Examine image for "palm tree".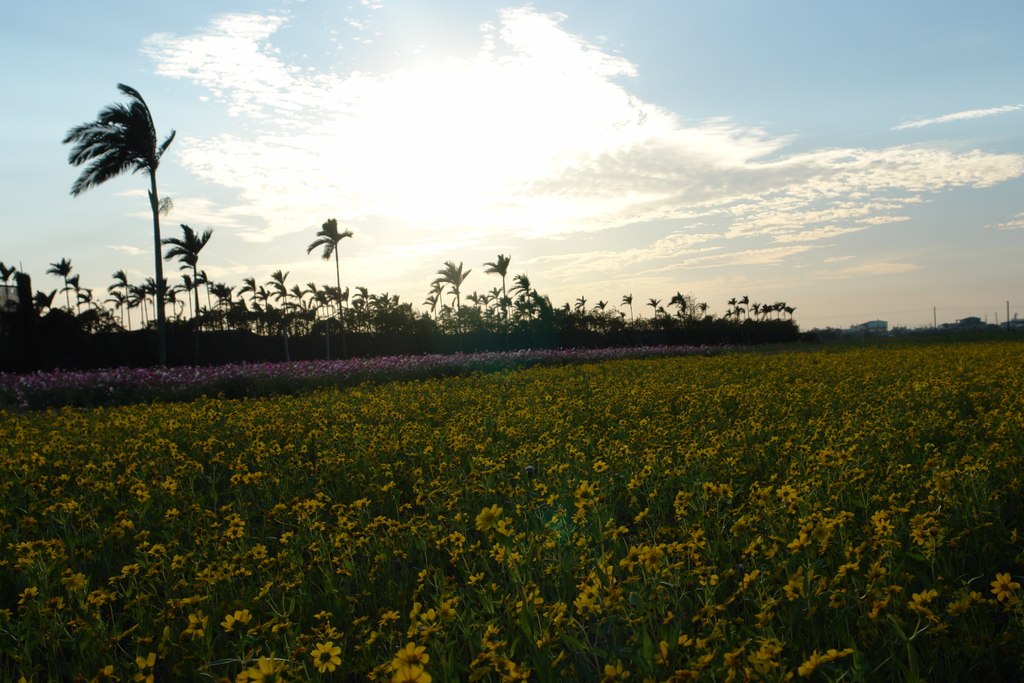
Examination result: (x1=651, y1=288, x2=685, y2=335).
